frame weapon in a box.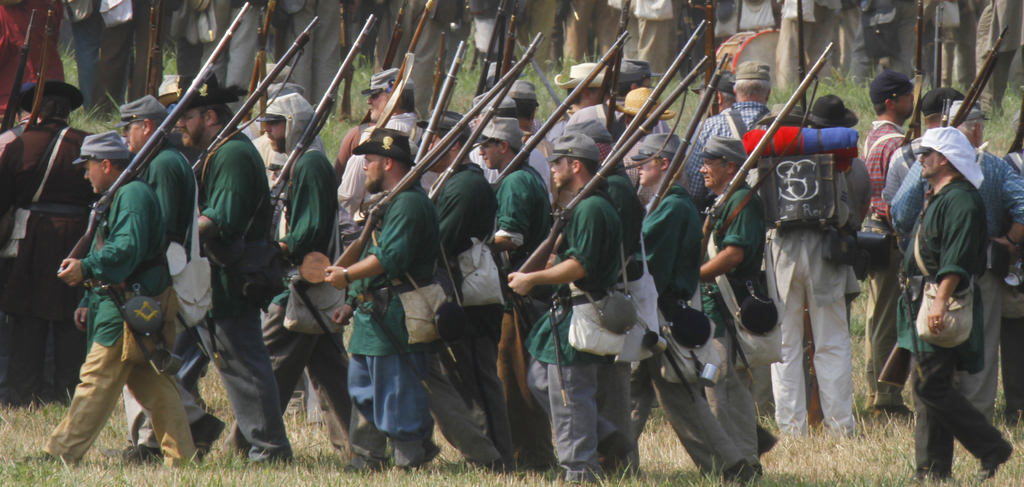
BBox(369, 0, 430, 131).
